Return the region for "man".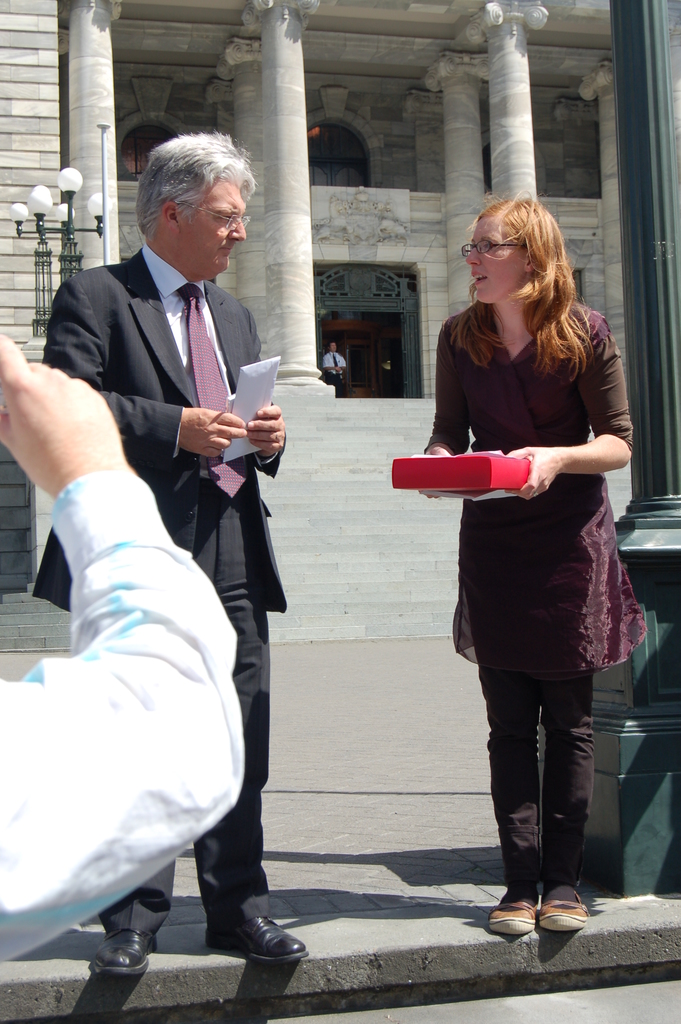
322/340/347/383.
